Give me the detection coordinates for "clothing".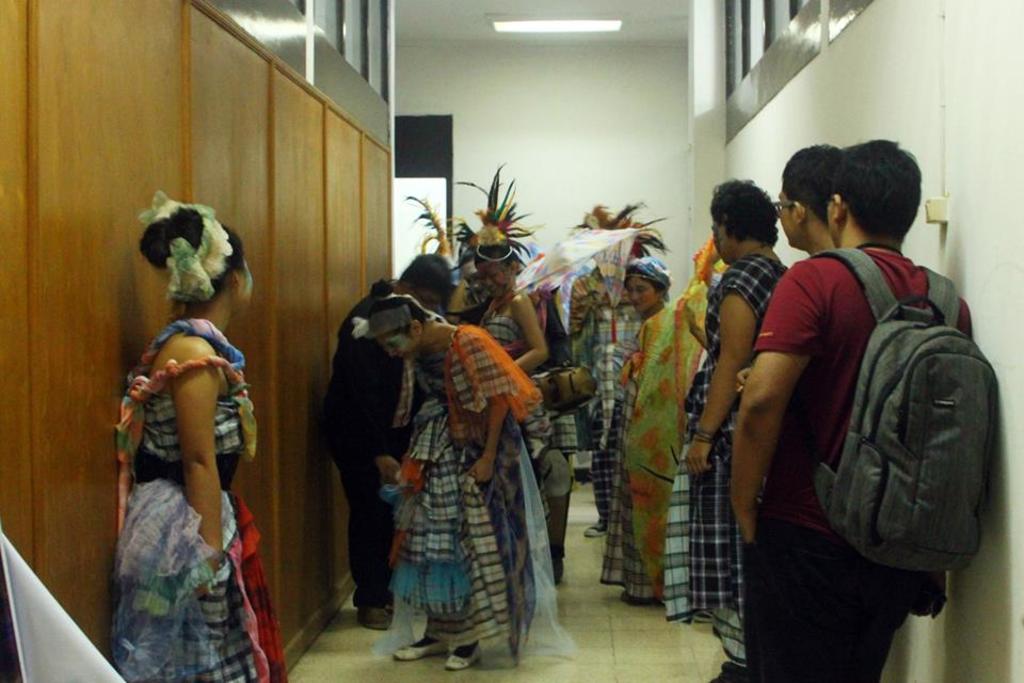
bbox=[315, 274, 442, 598].
